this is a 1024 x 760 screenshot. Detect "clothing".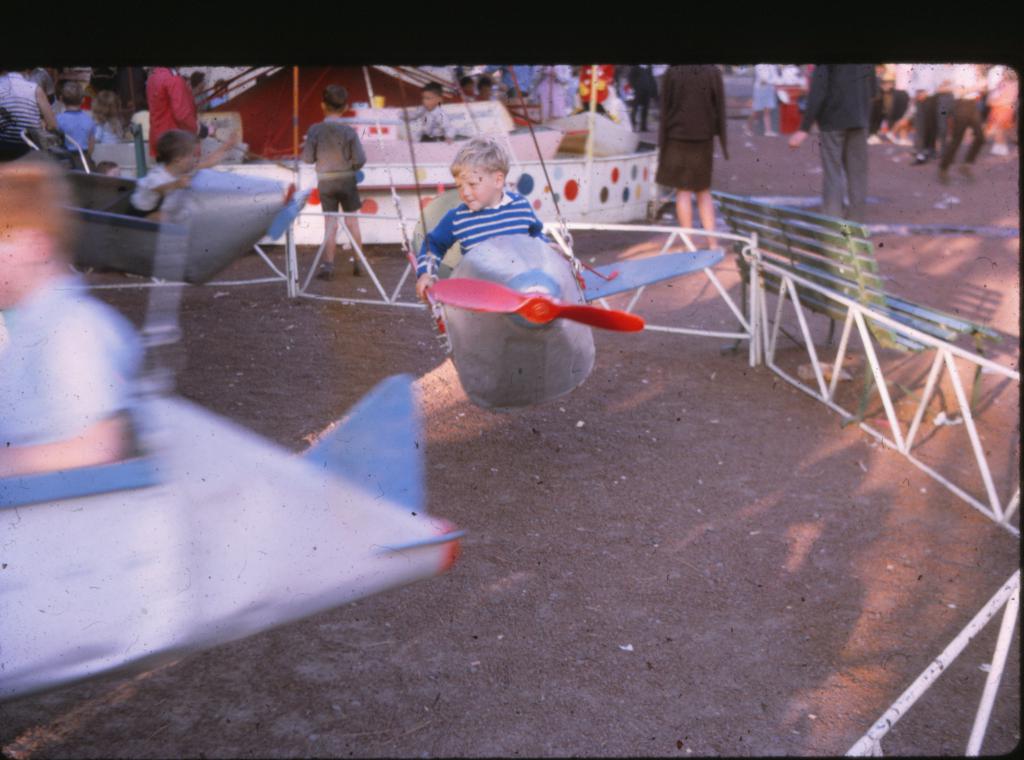
0, 68, 40, 131.
